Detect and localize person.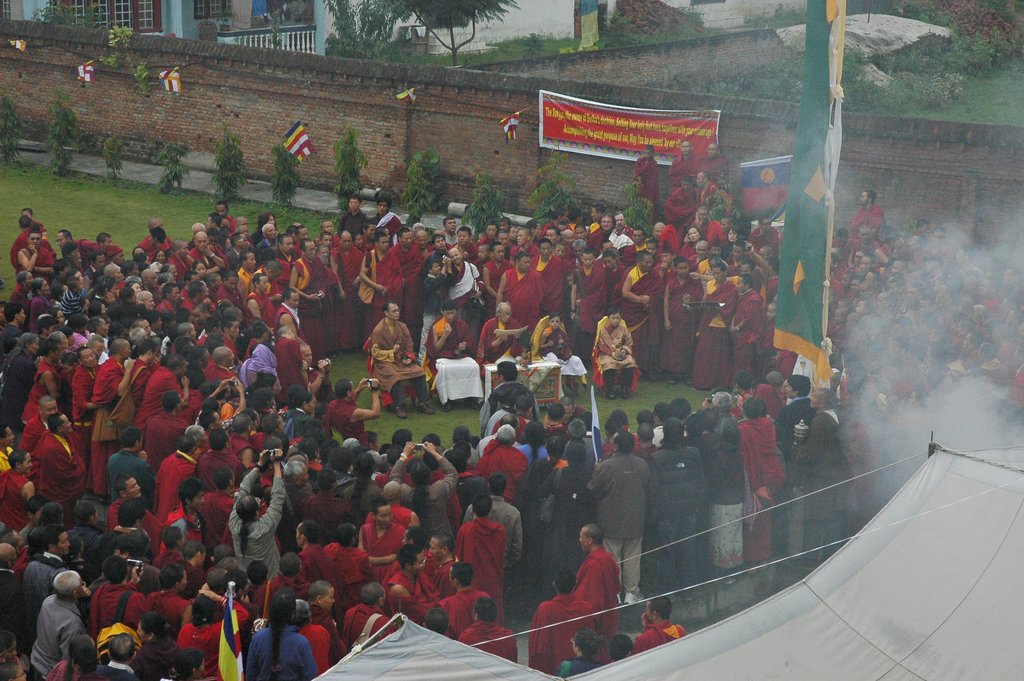
Localized at 595, 409, 634, 445.
